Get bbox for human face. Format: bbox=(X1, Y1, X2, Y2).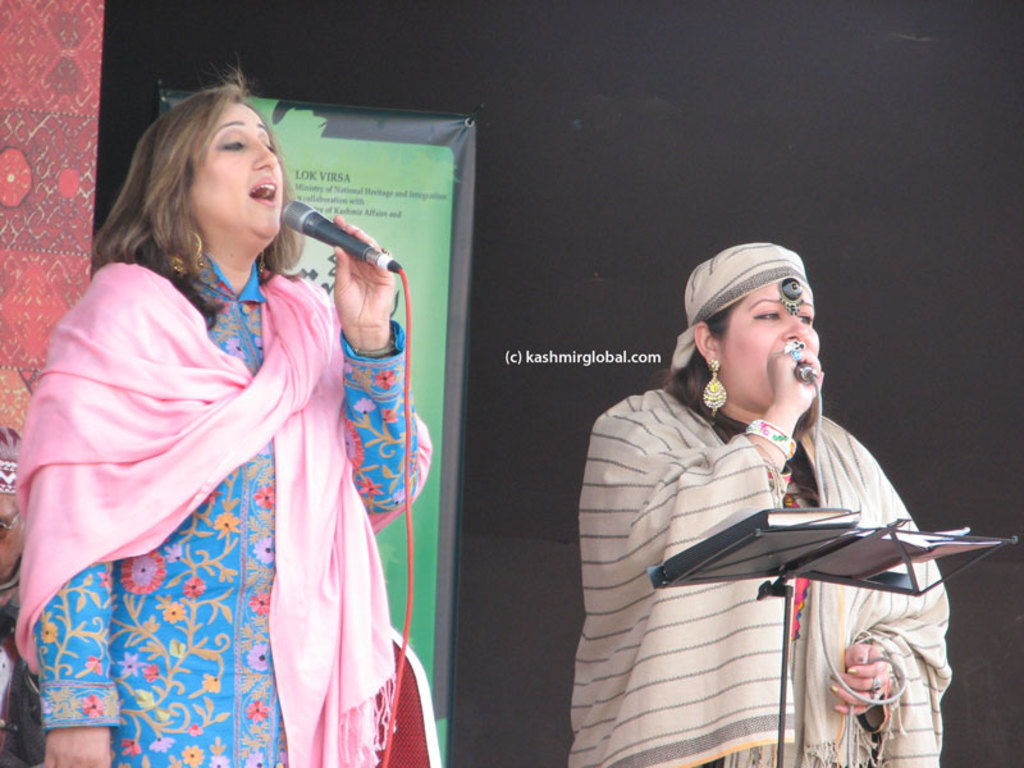
bbox=(727, 282, 817, 416).
